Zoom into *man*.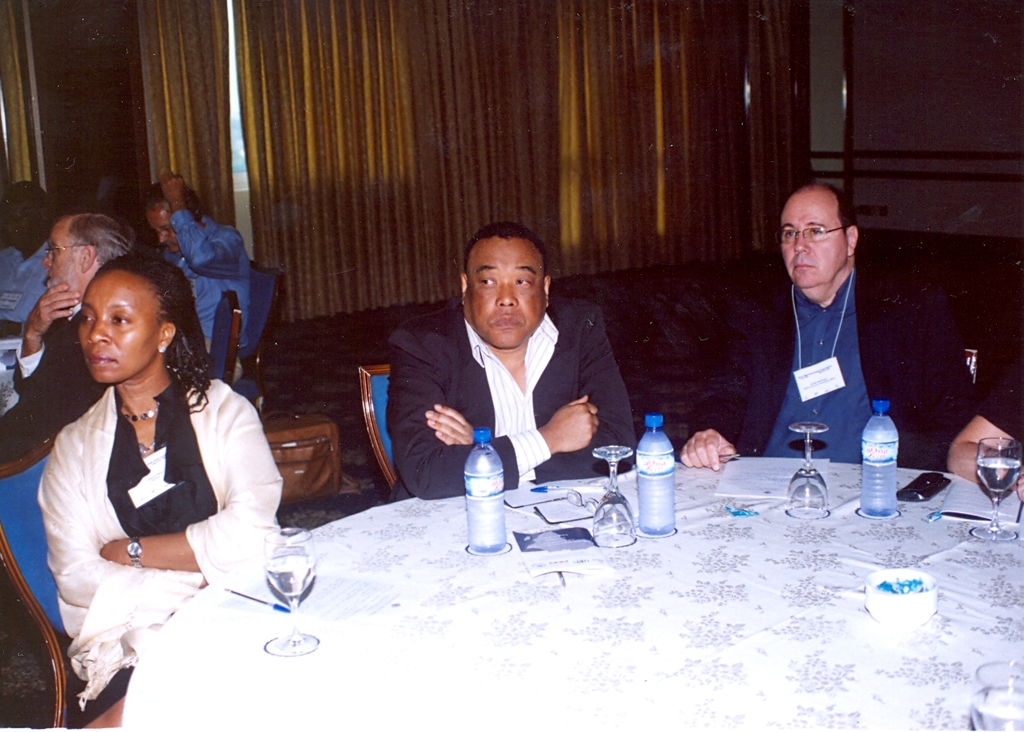
Zoom target: locate(683, 180, 985, 470).
